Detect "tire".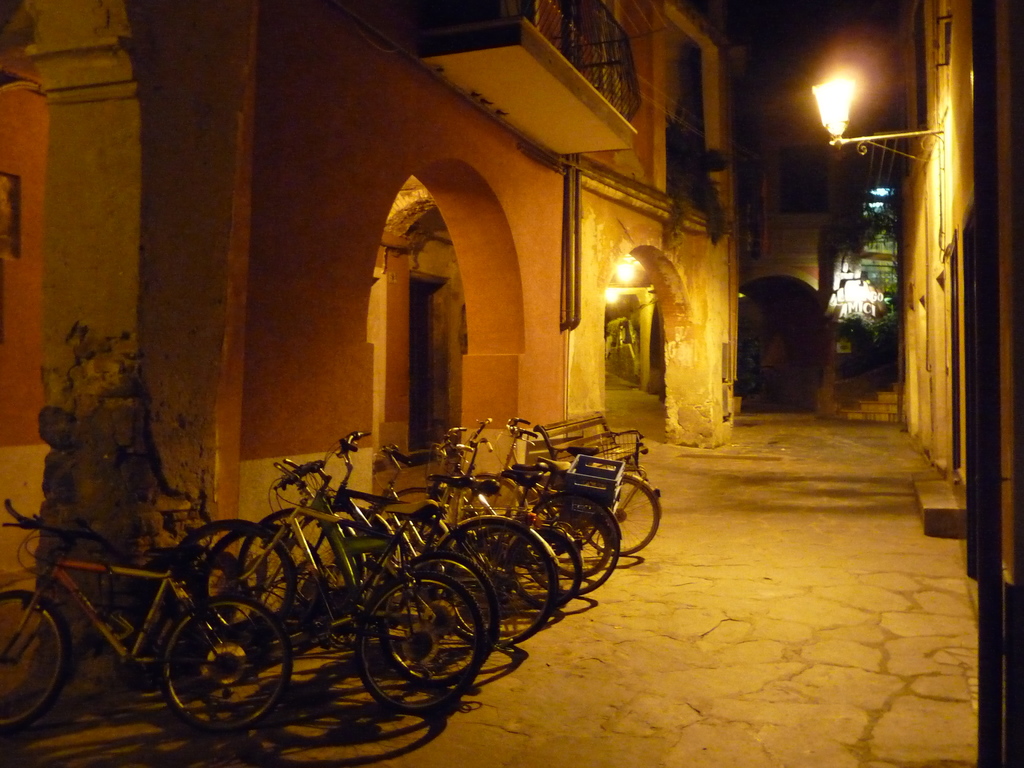
Detected at [141, 586, 280, 736].
